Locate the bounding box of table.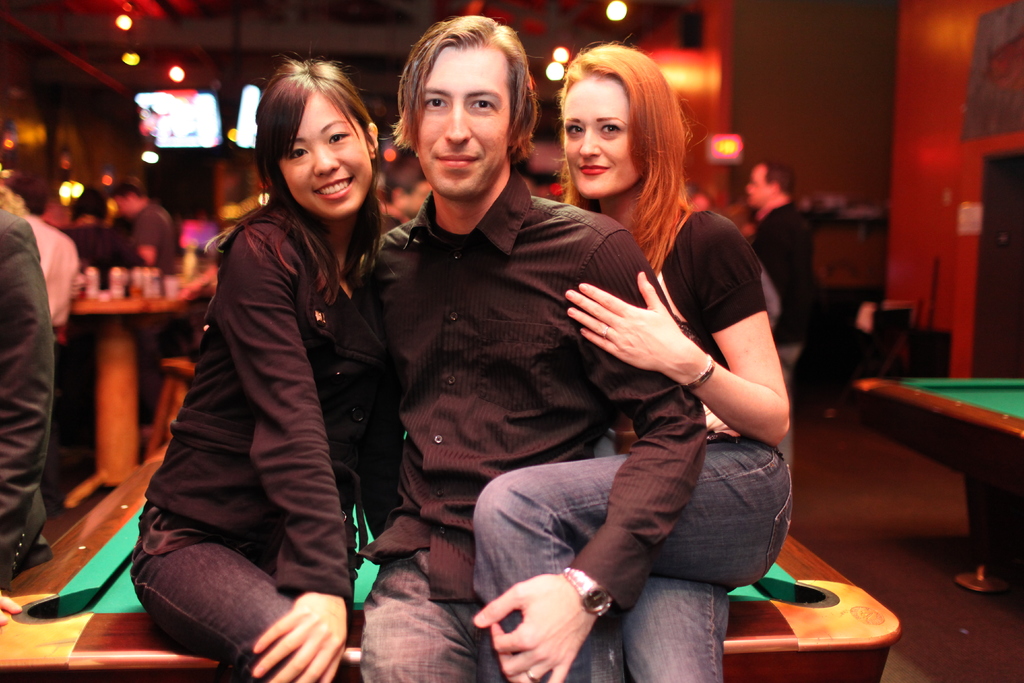
Bounding box: [x1=0, y1=442, x2=924, y2=682].
